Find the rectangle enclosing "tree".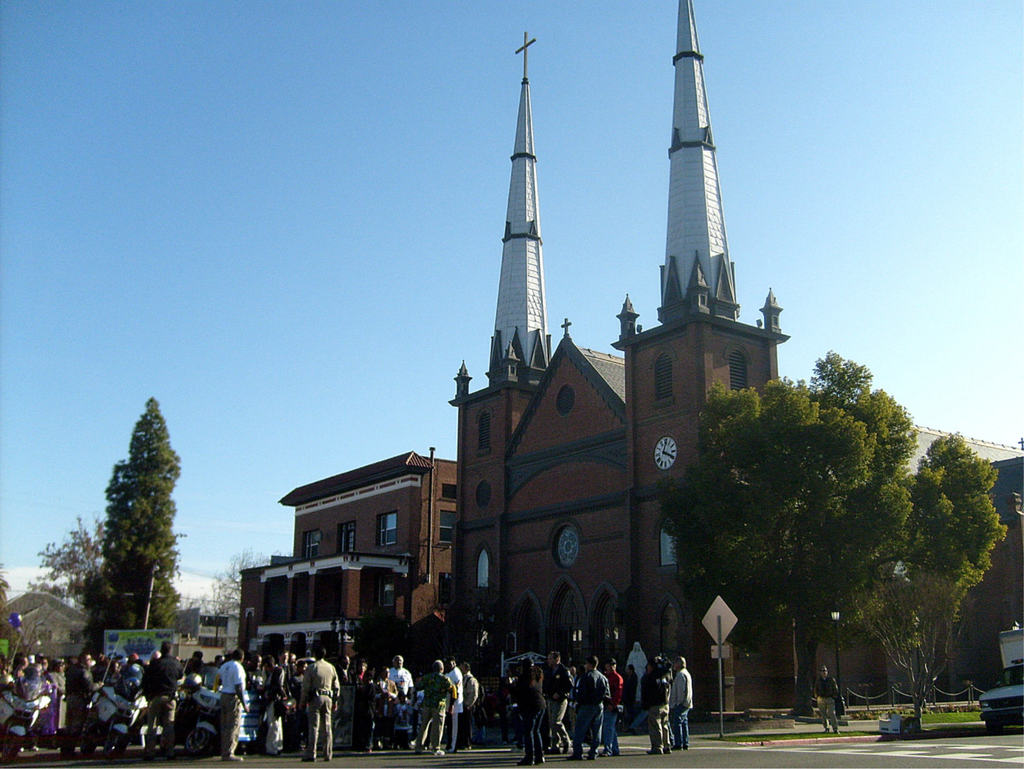
<box>666,355,1012,740</box>.
